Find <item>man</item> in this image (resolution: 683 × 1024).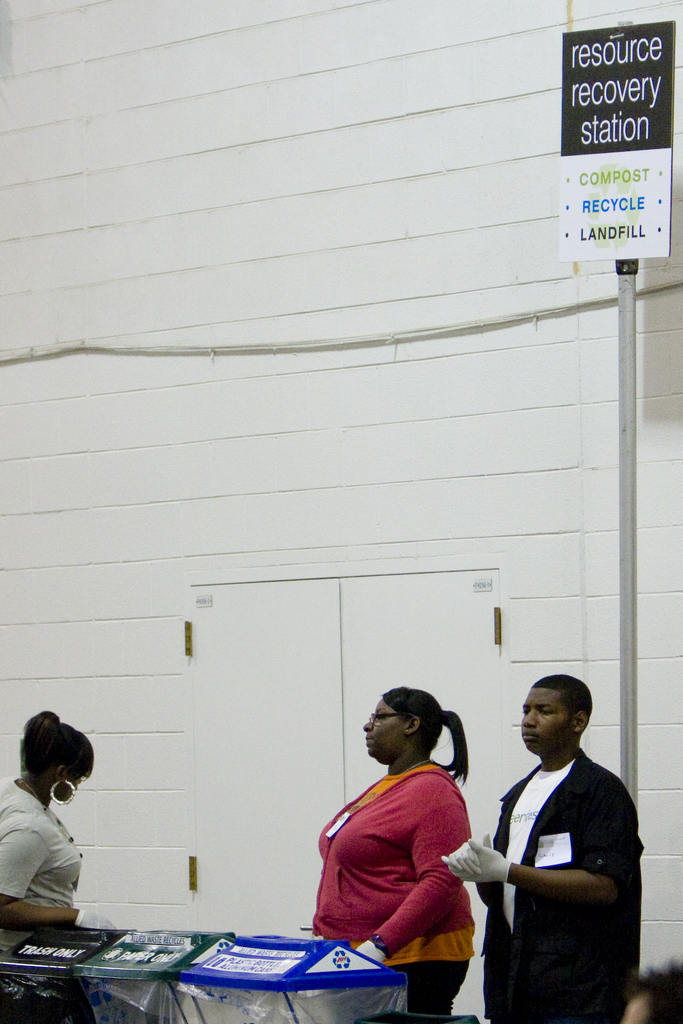
473 651 653 1023.
